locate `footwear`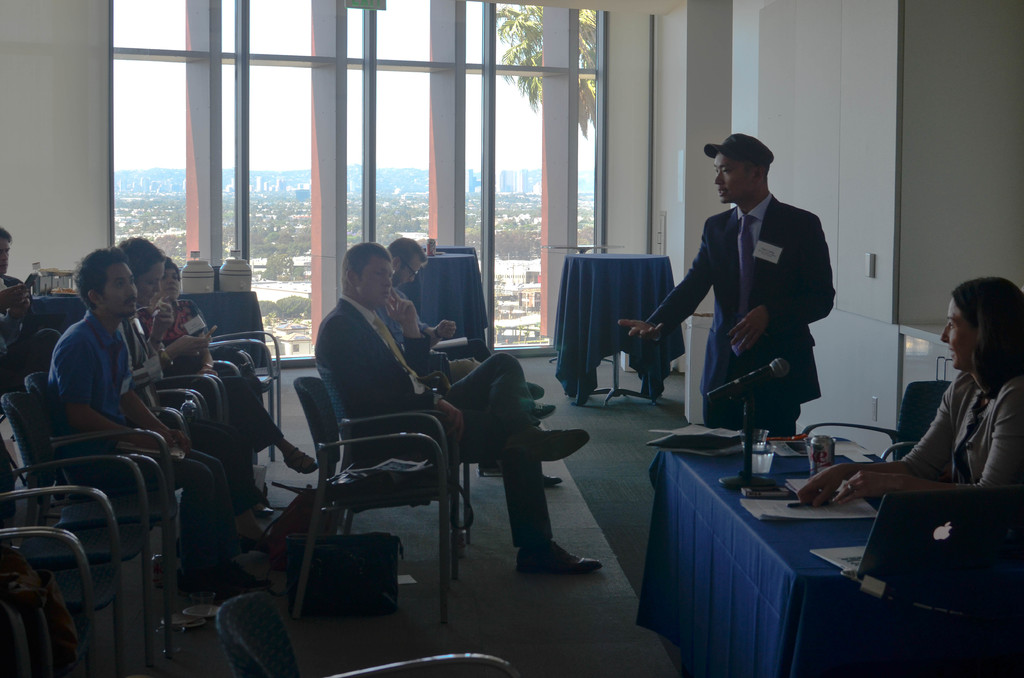
x1=541, y1=473, x2=561, y2=485
